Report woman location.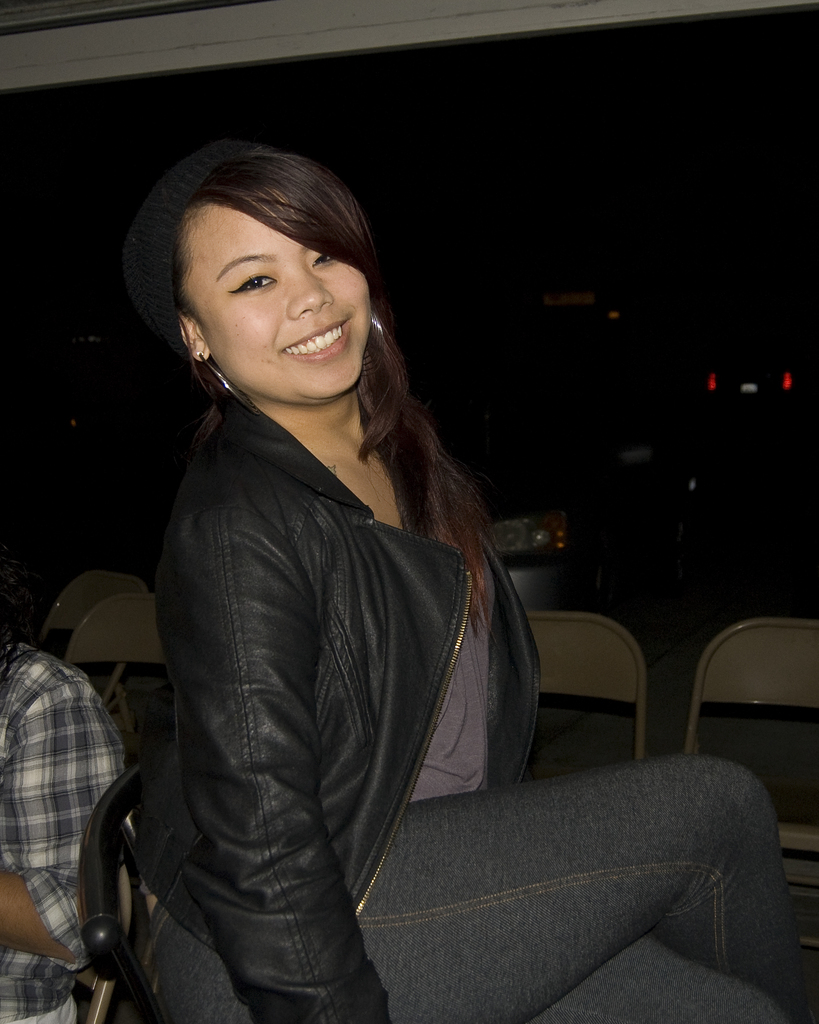
Report: Rect(95, 147, 652, 995).
